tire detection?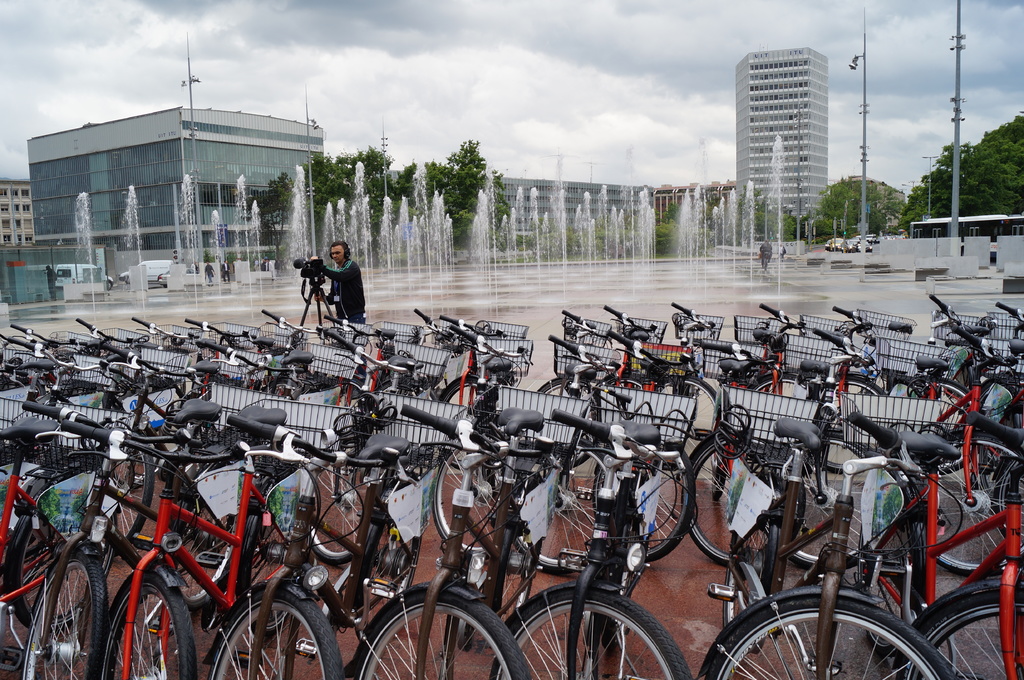
bbox=(353, 594, 531, 679)
